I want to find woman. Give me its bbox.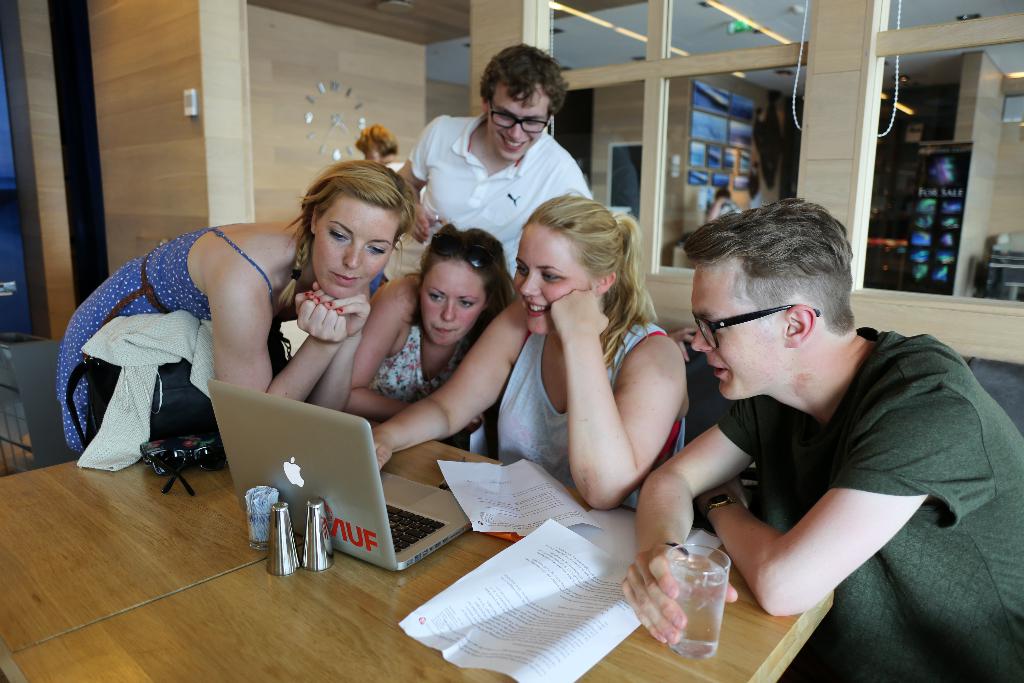
bbox=[364, 185, 710, 550].
